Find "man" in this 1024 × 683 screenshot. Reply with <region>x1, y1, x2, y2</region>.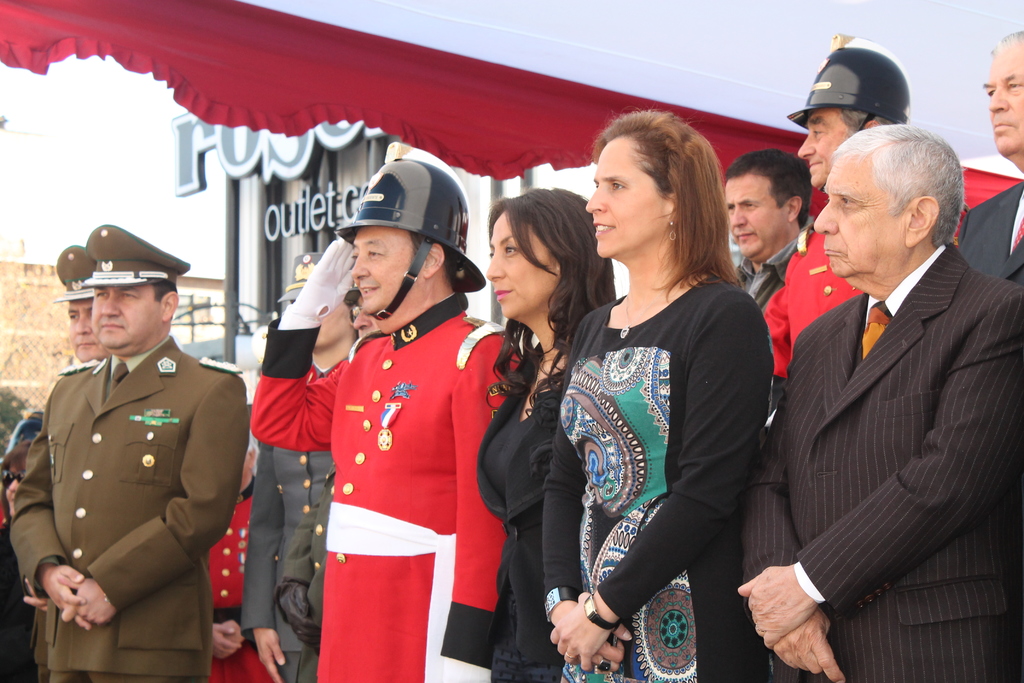
<region>0, 251, 102, 463</region>.
